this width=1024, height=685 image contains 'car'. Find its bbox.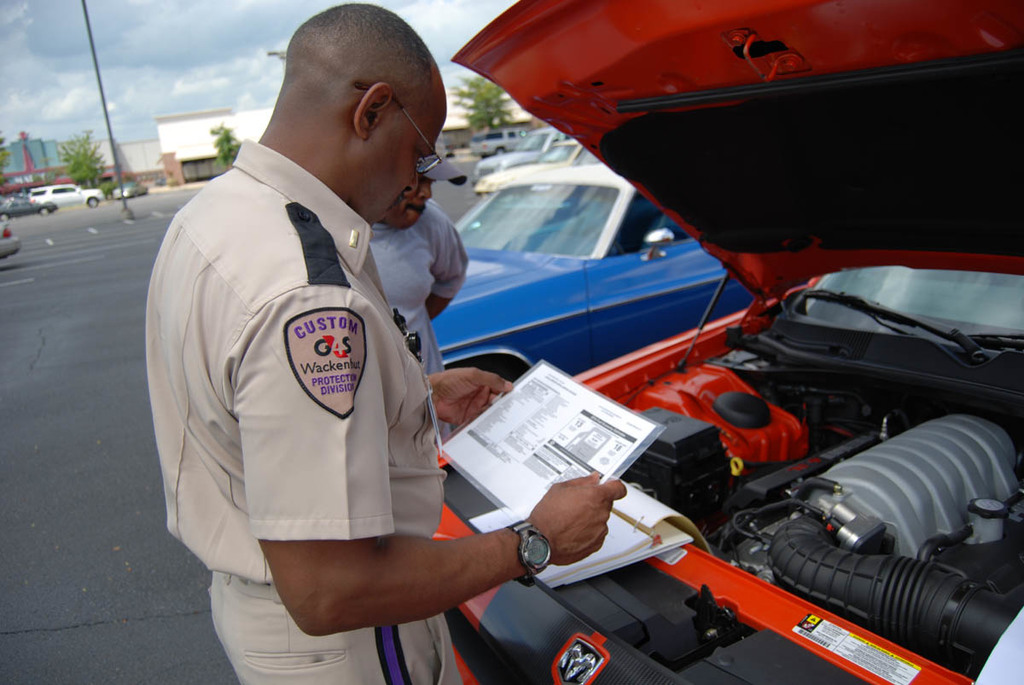
<box>424,0,1023,684</box>.
